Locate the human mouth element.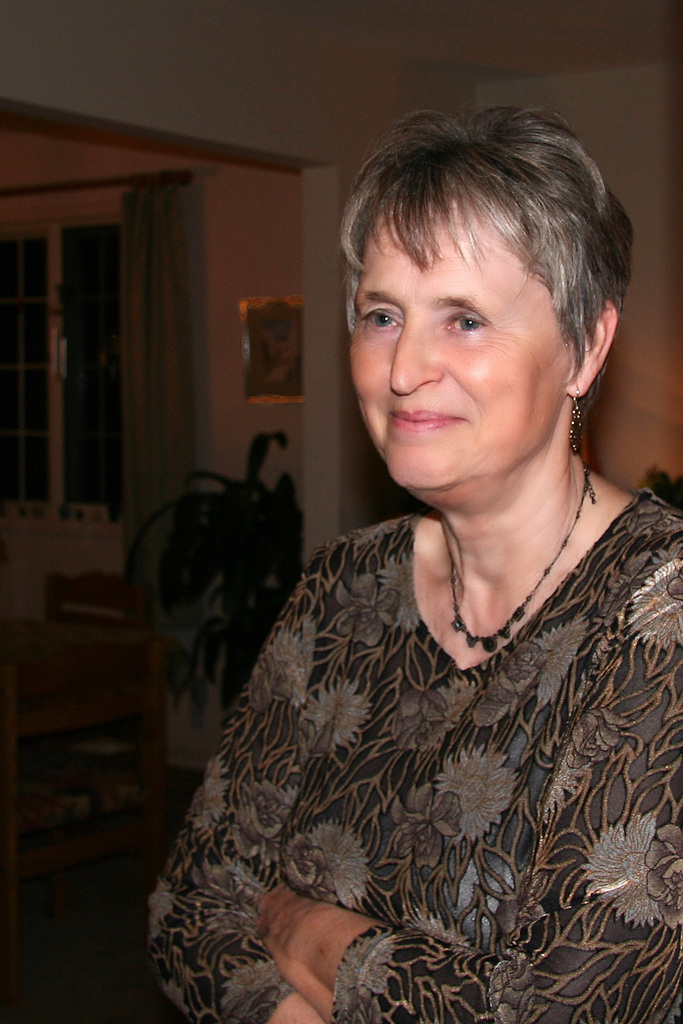
Element bbox: {"x1": 388, "y1": 412, "x2": 461, "y2": 434}.
